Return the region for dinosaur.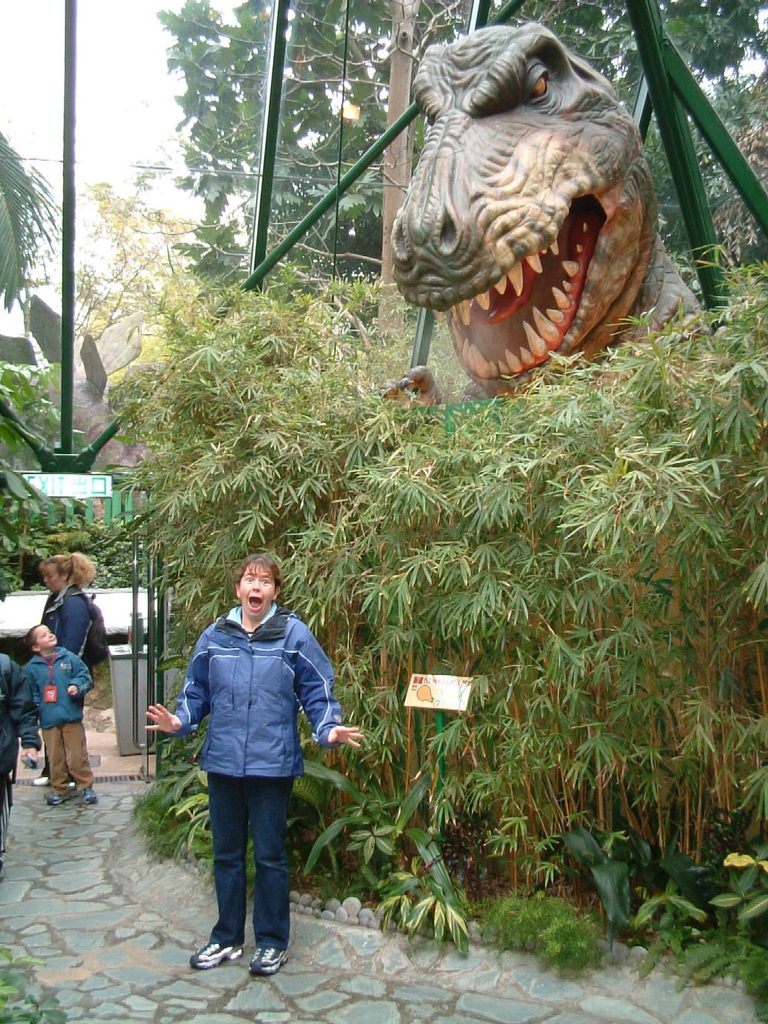
(left=375, top=20, right=698, bottom=405).
